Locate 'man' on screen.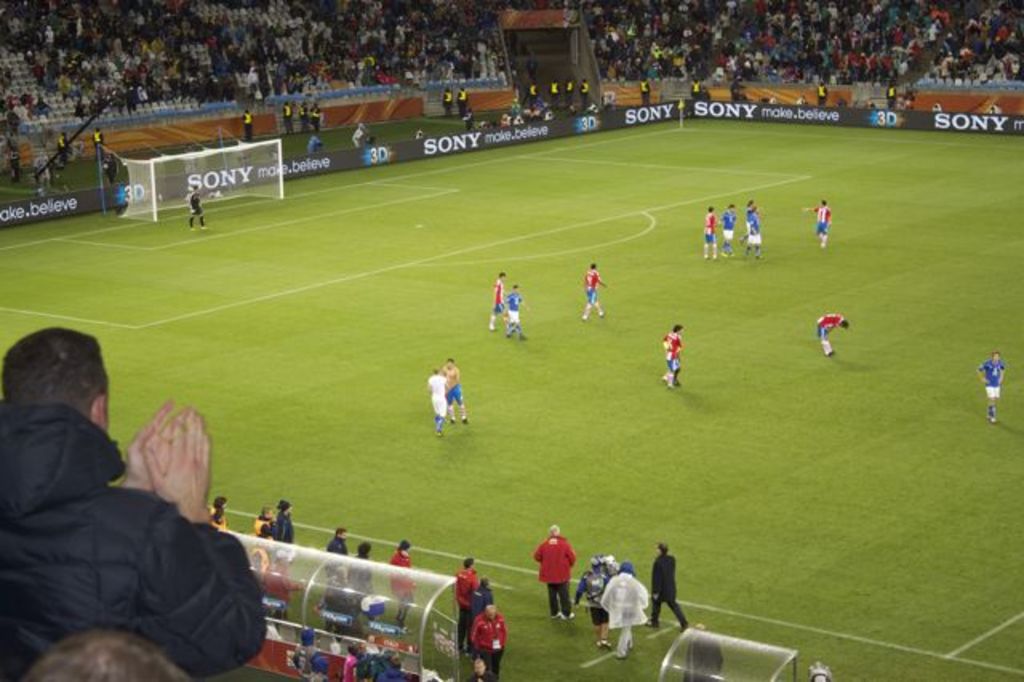
On screen at <box>978,347,1005,421</box>.
